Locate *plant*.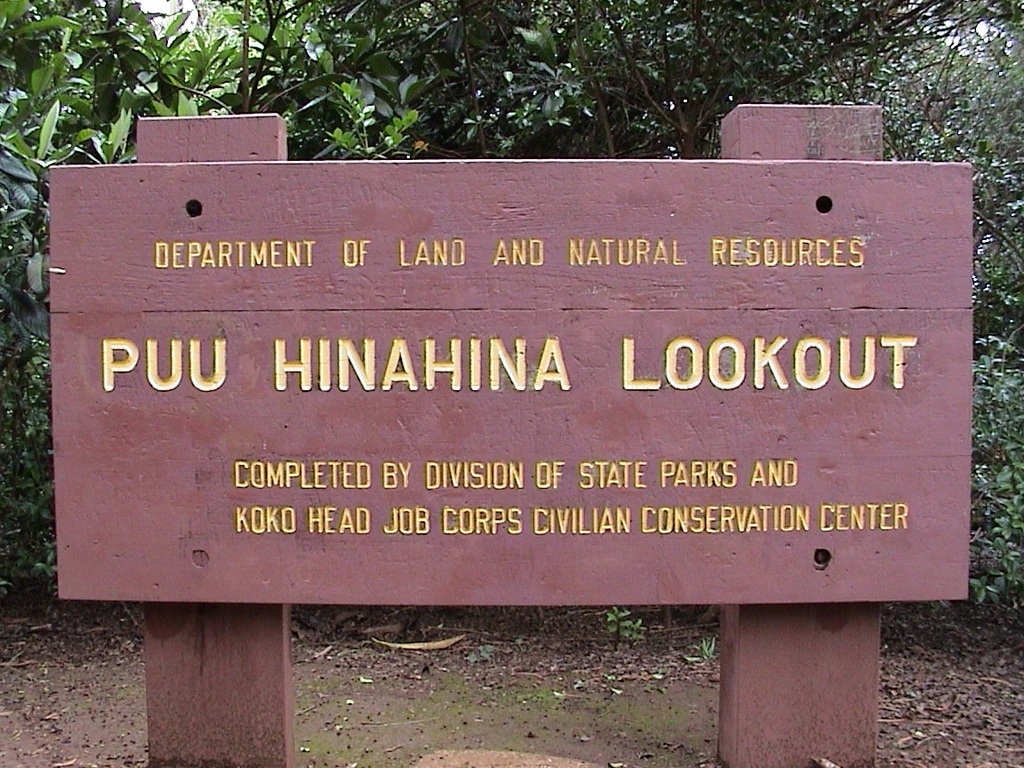
Bounding box: select_region(695, 635, 716, 664).
